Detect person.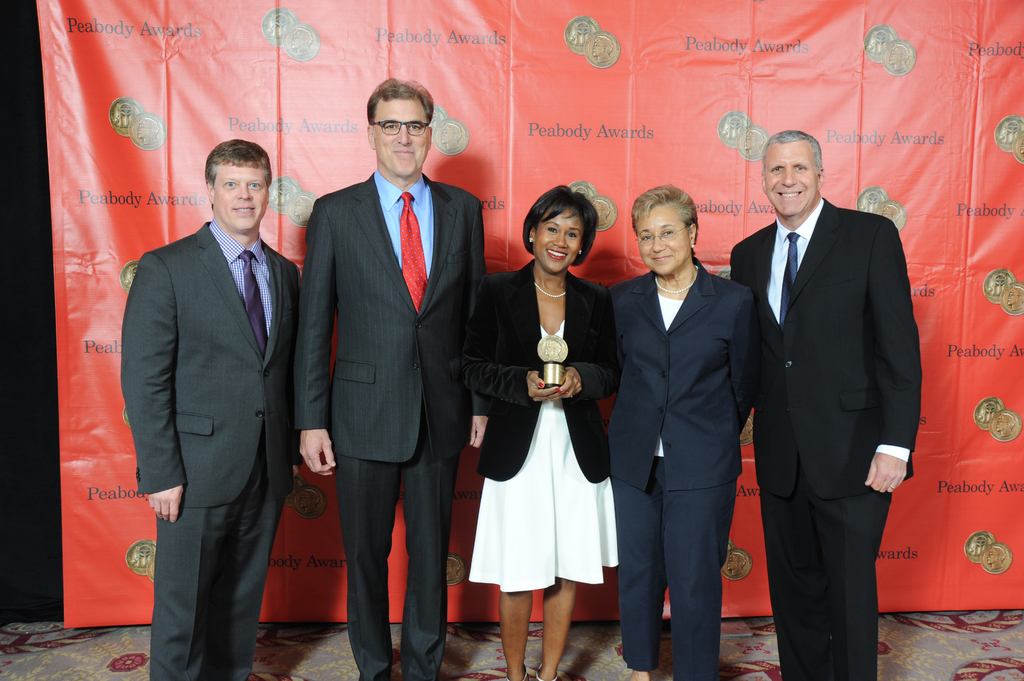
Detected at {"left": 118, "top": 138, "right": 307, "bottom": 680}.
